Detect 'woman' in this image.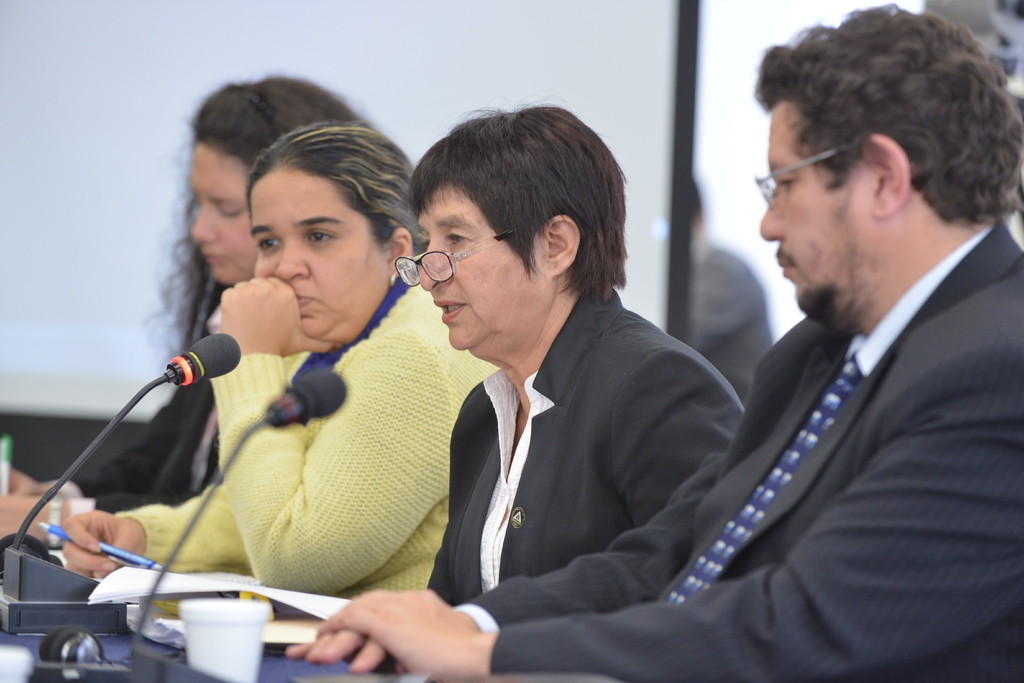
Detection: 390/110/744/614.
